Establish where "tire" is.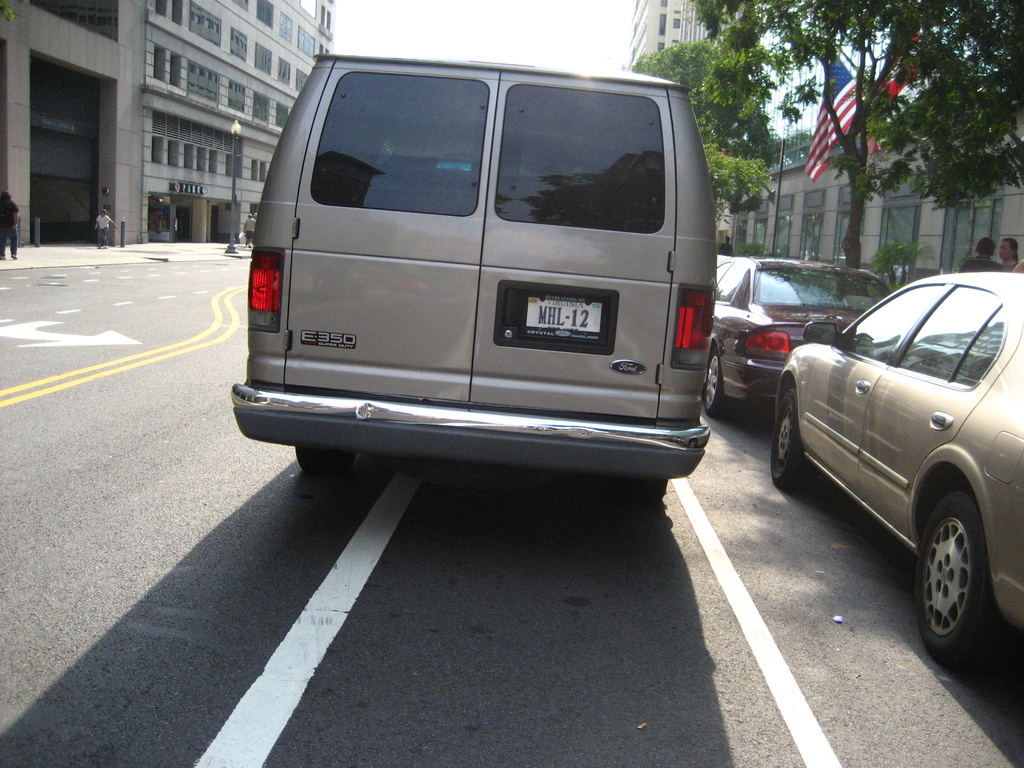
Established at [704,349,728,419].
